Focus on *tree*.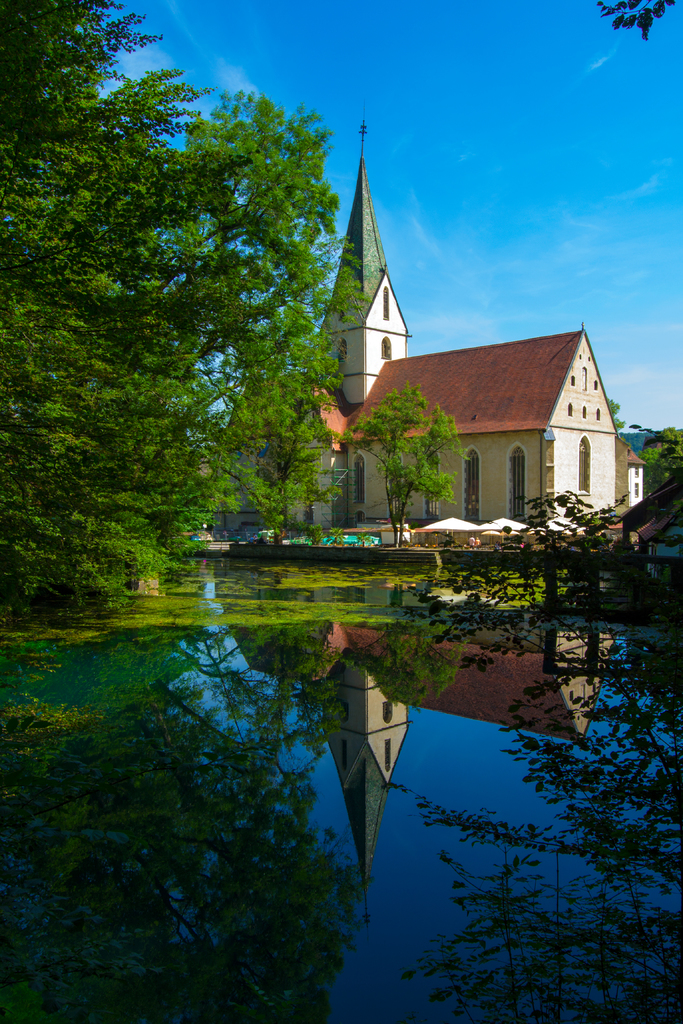
Focused at bbox(632, 420, 682, 468).
